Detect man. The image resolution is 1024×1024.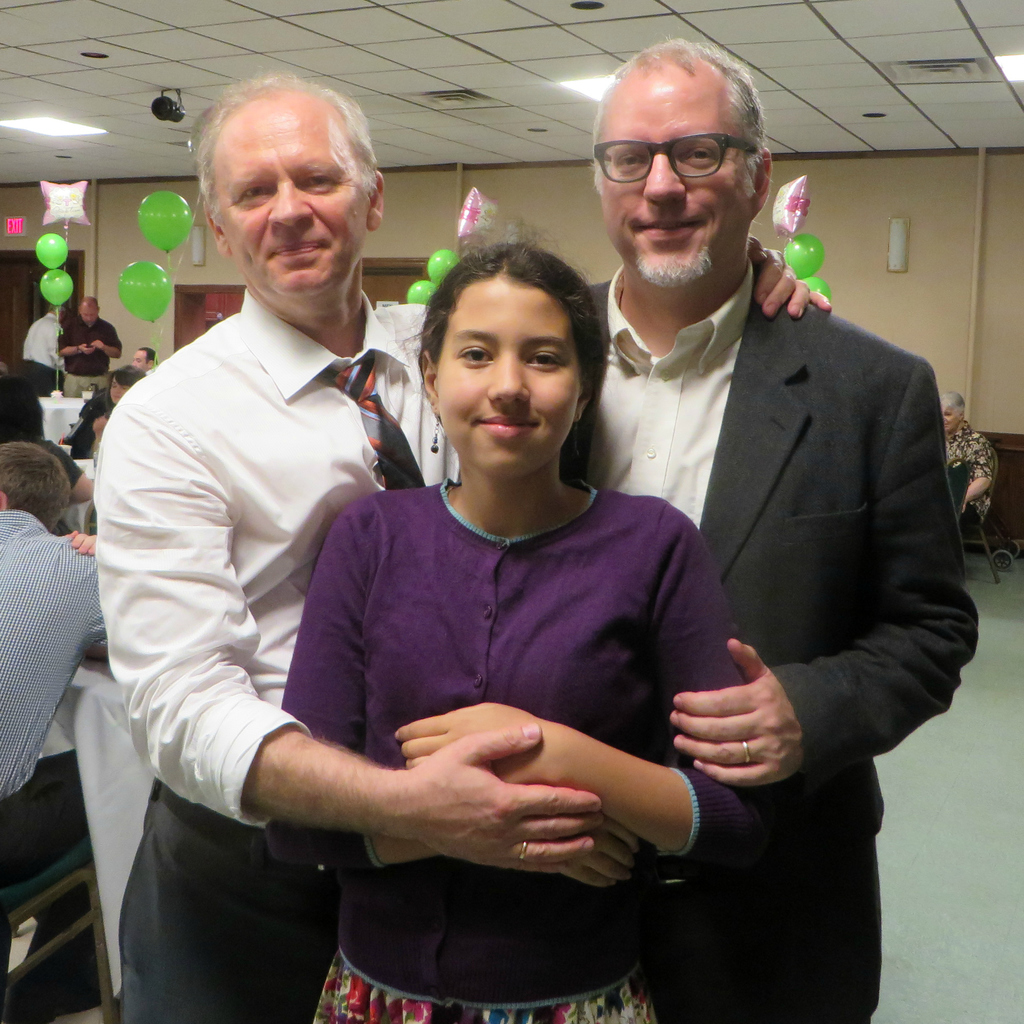
0 444 100 885.
